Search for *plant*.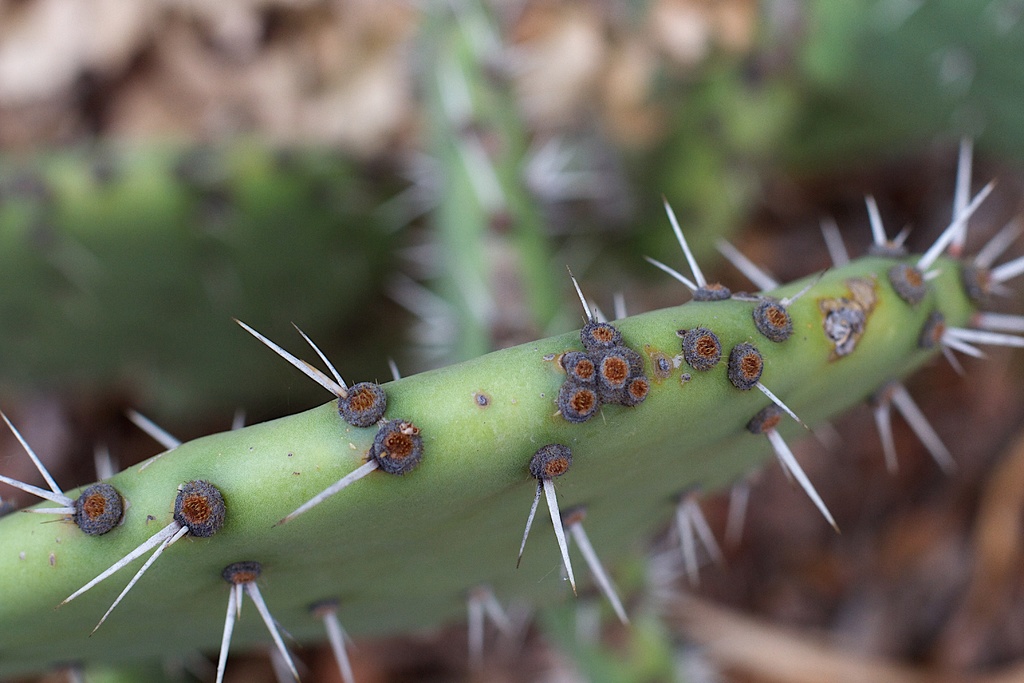
Found at [0,129,1023,682].
